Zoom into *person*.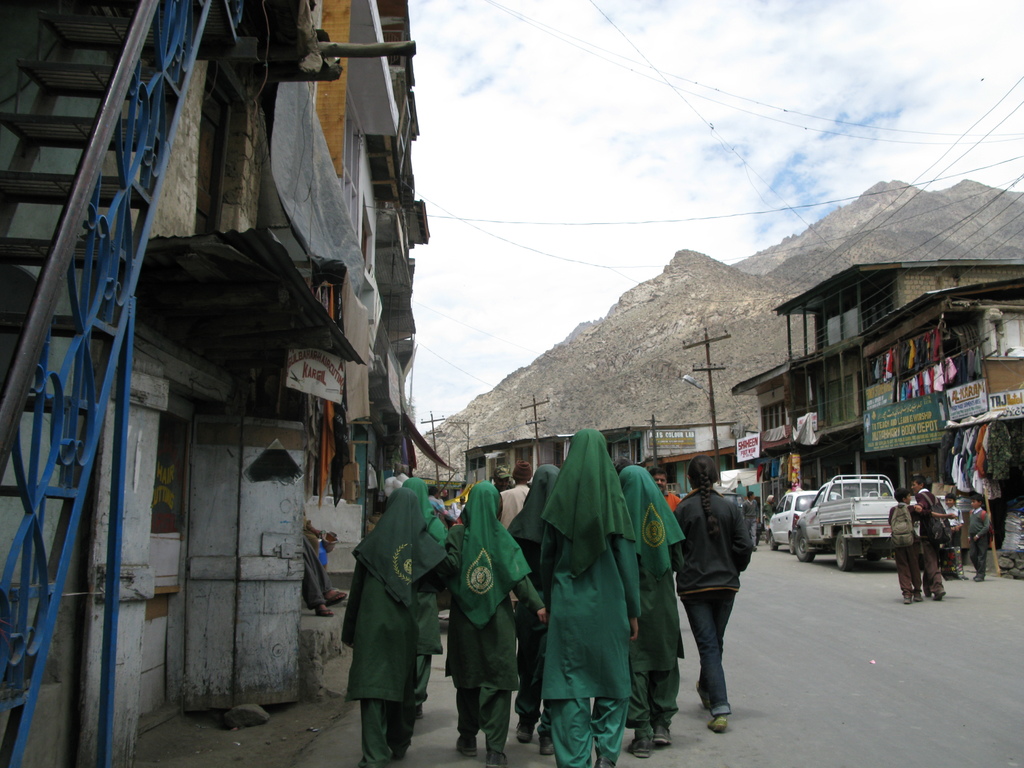
Zoom target: (672, 454, 752, 755).
